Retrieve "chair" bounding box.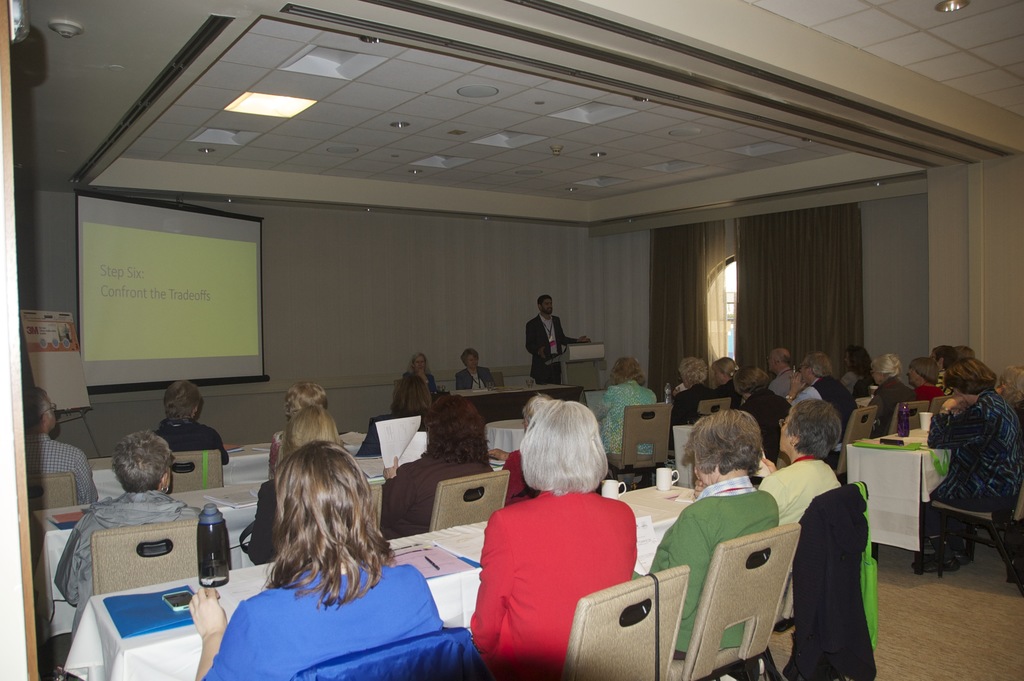
Bounding box: rect(609, 402, 669, 490).
